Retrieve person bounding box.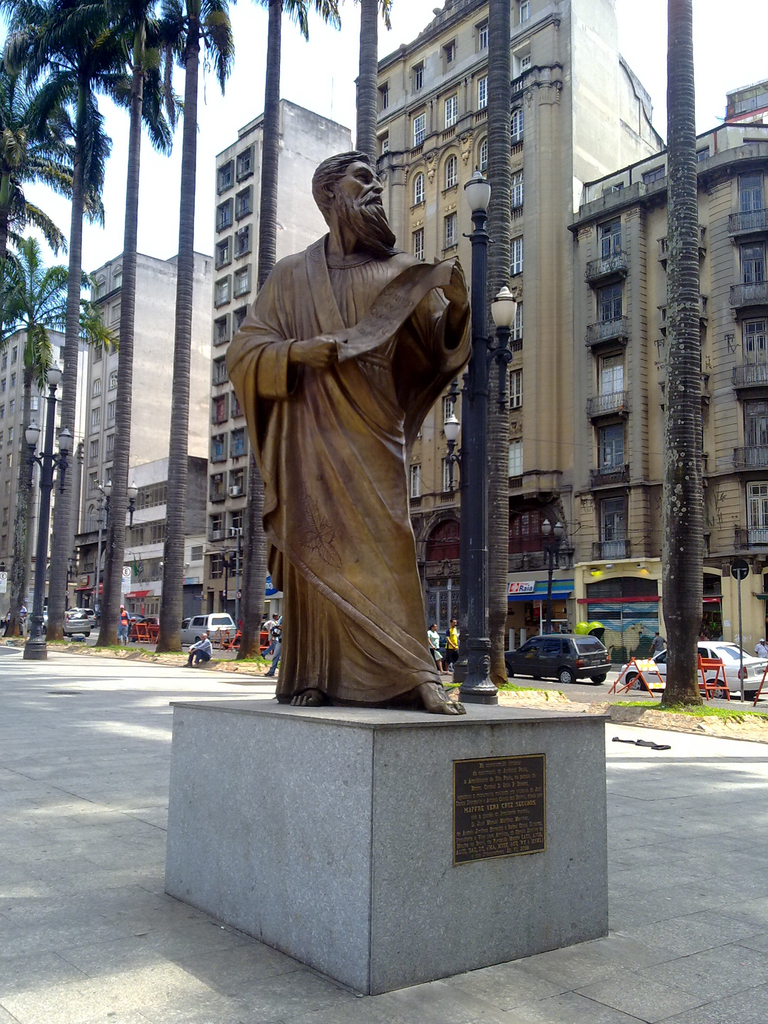
Bounding box: 445, 616, 457, 659.
